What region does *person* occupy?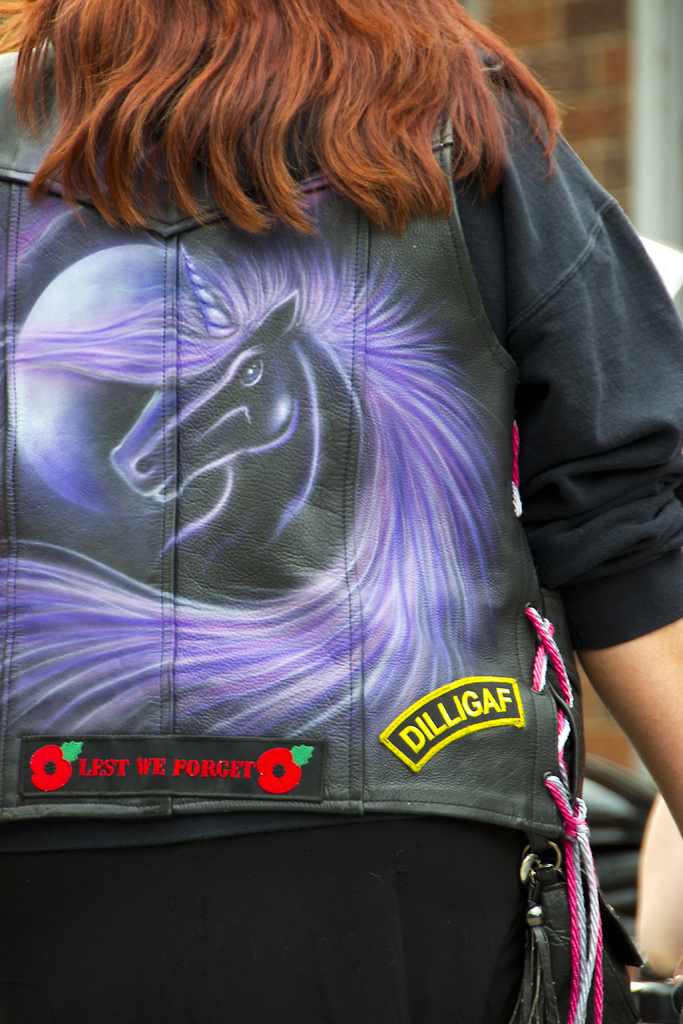
<bbox>0, 0, 682, 1023</bbox>.
